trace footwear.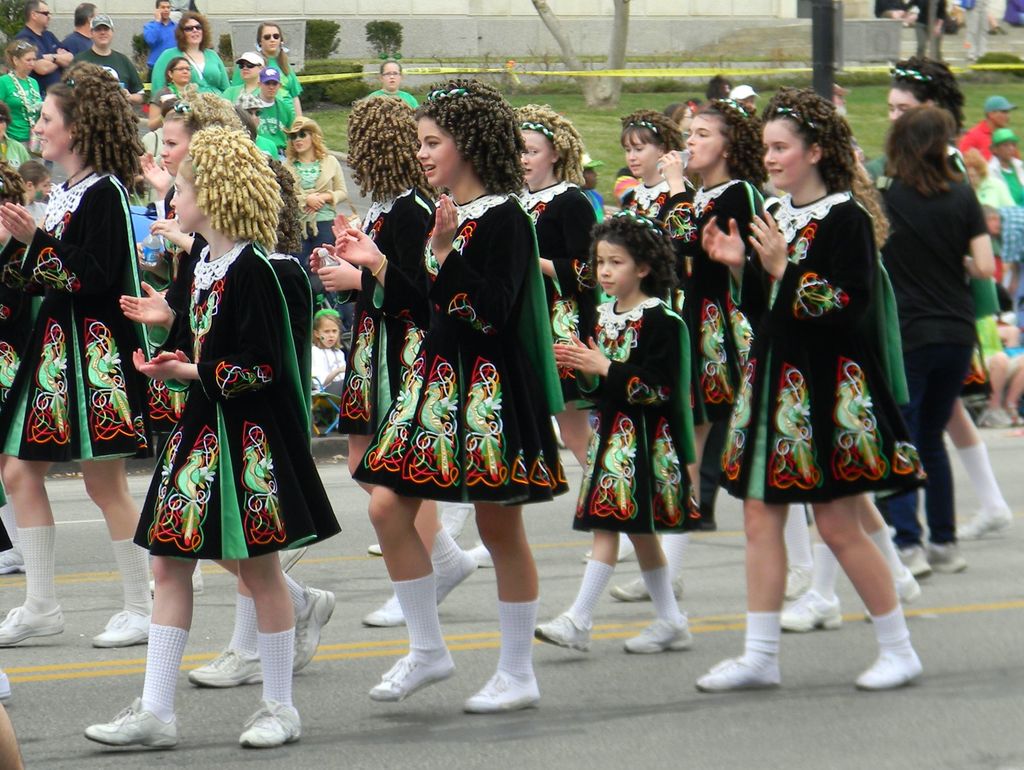
Traced to rect(851, 612, 926, 694).
